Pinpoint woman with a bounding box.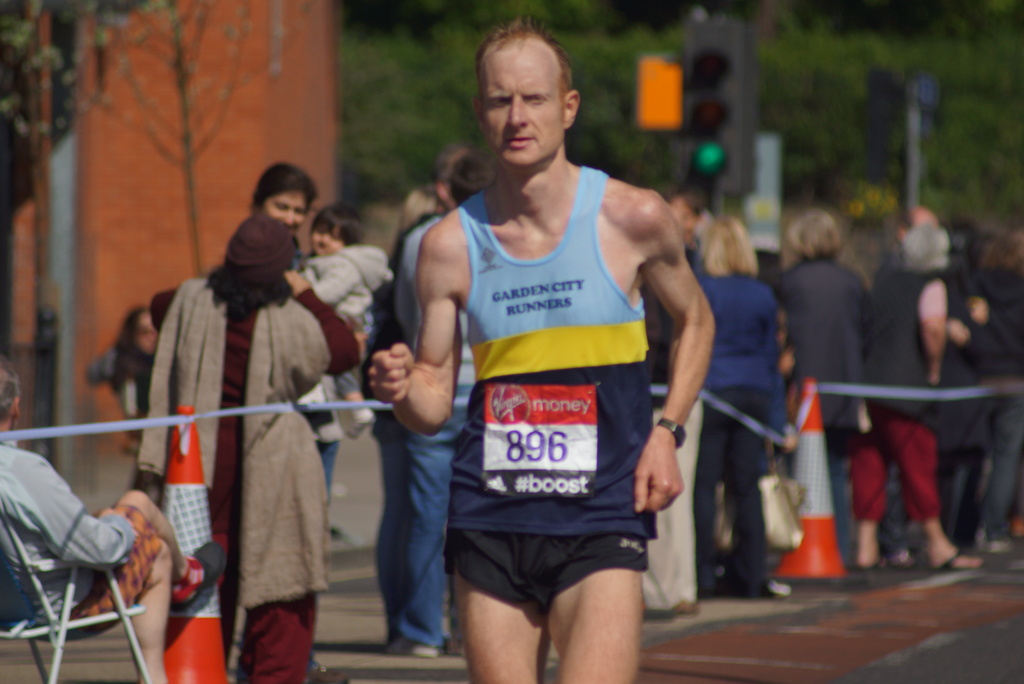
bbox(136, 215, 355, 683).
